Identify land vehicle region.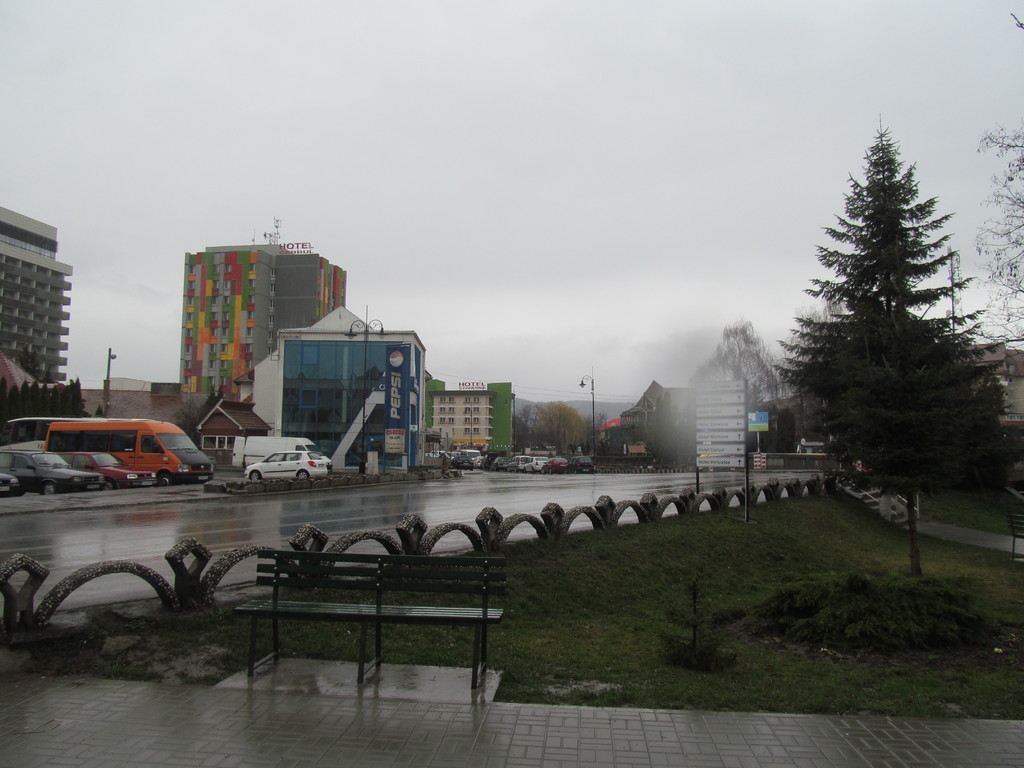
Region: 450/449/458/456.
